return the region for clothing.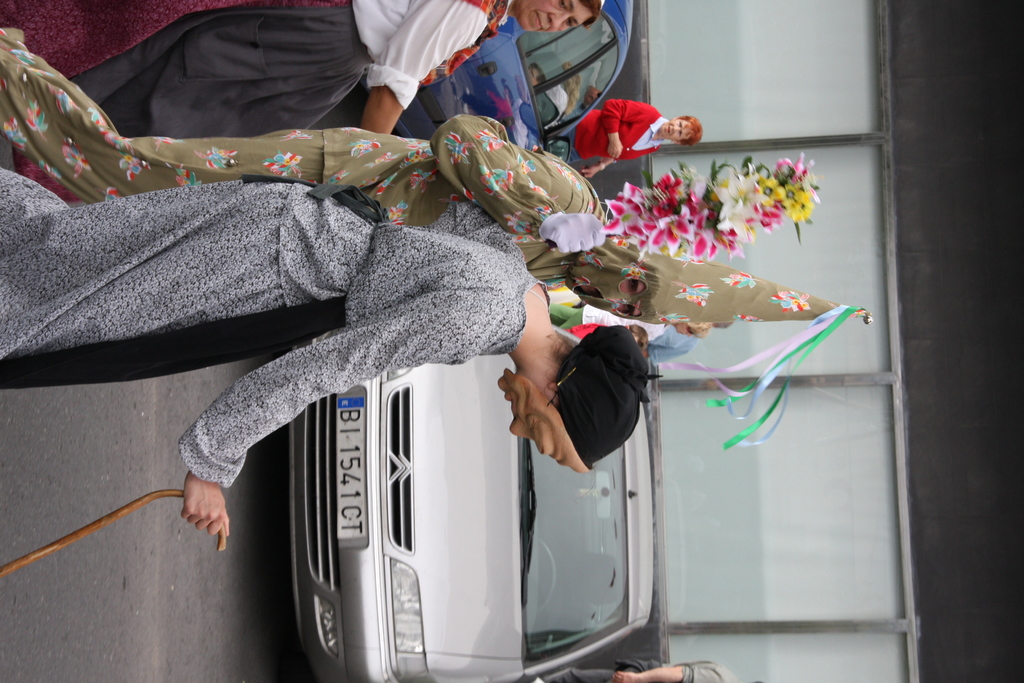
<bbox>2, 168, 553, 484</bbox>.
